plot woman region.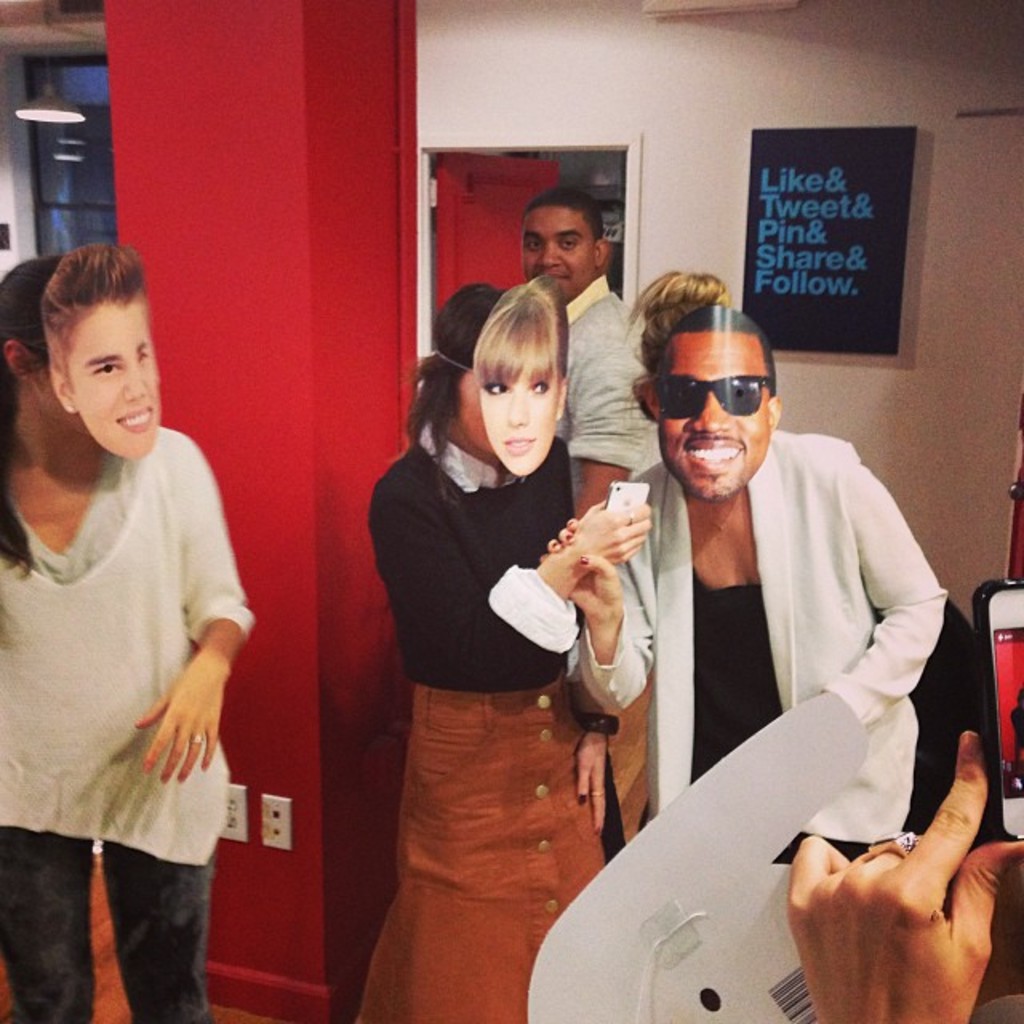
Plotted at rect(350, 256, 658, 1018).
